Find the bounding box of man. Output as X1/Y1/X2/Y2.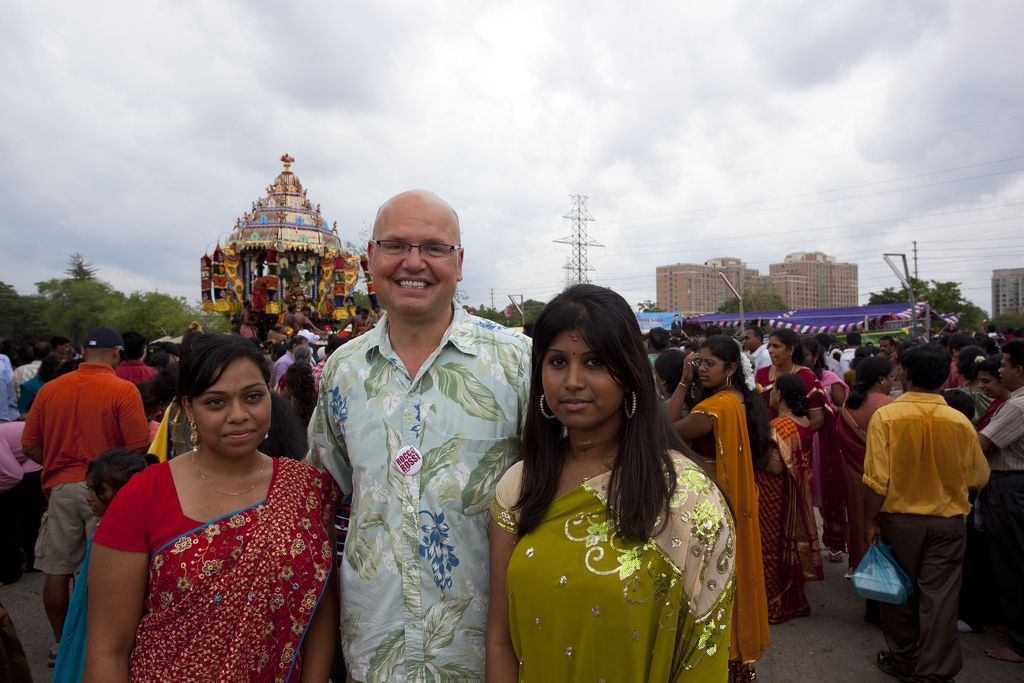
113/325/156/384.
